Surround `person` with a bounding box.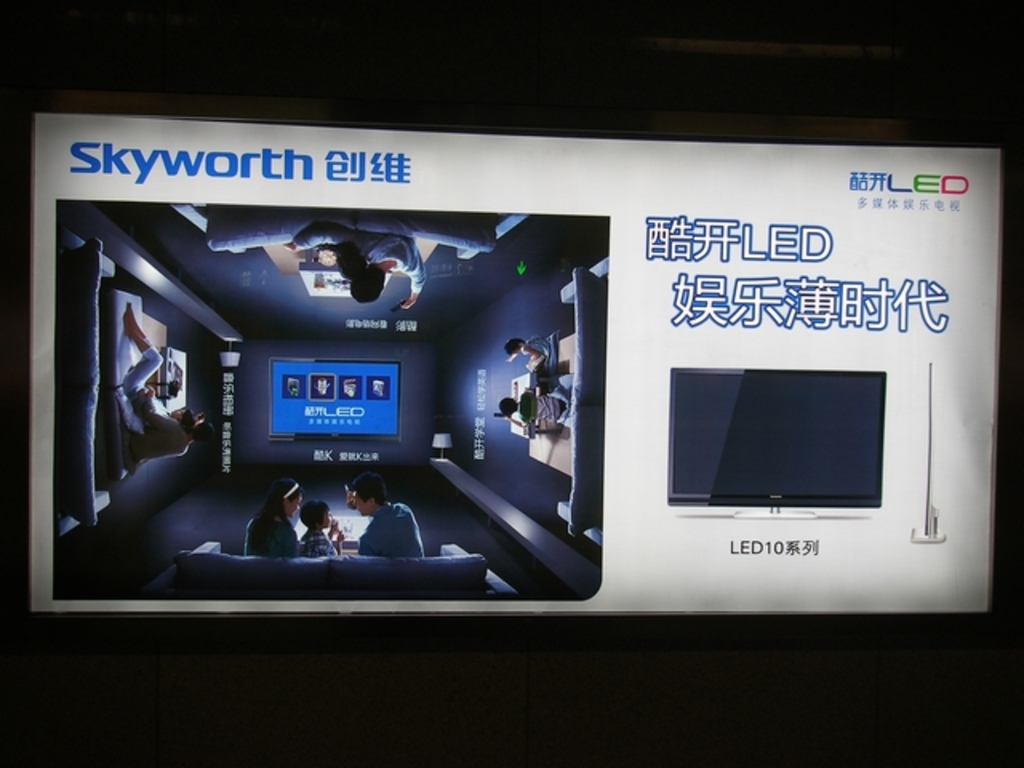
(x1=115, y1=381, x2=210, y2=475).
